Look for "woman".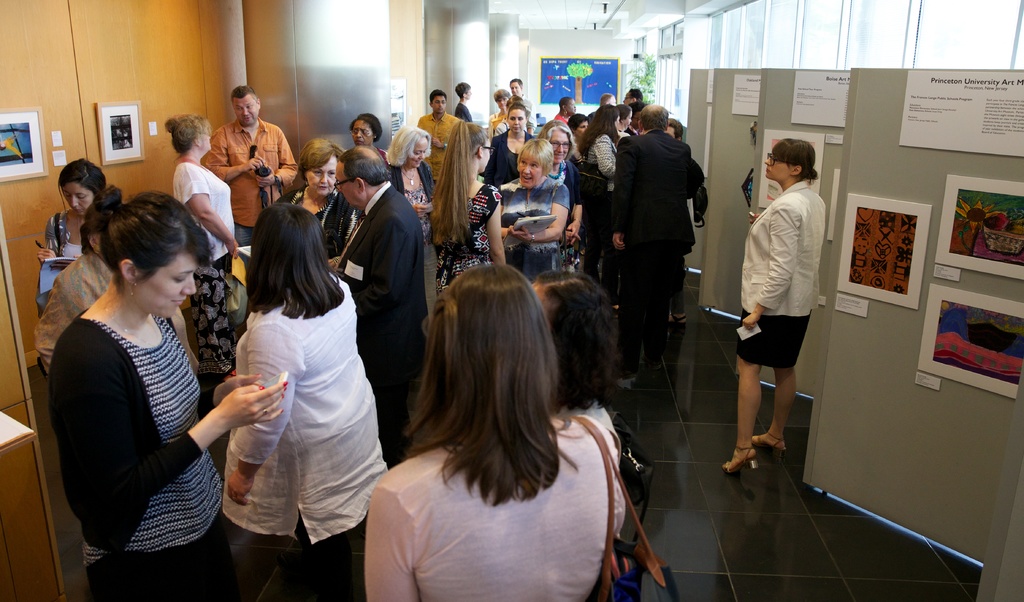
Found: rect(536, 120, 596, 264).
